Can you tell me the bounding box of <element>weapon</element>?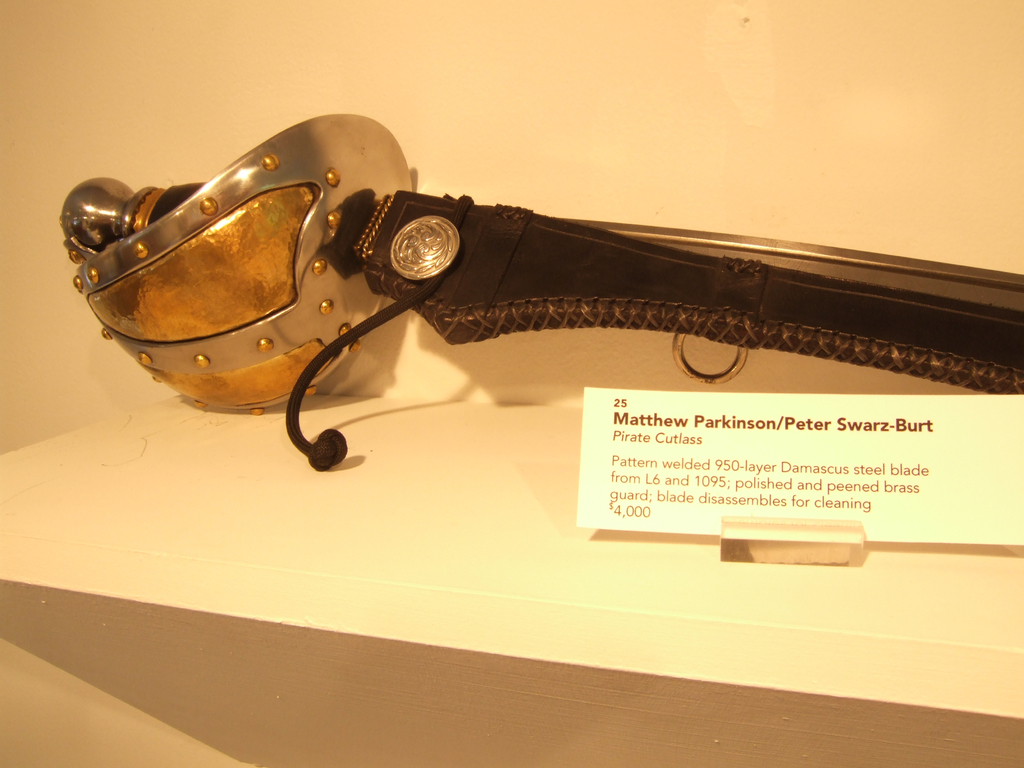
{"left": 94, "top": 93, "right": 995, "bottom": 499}.
